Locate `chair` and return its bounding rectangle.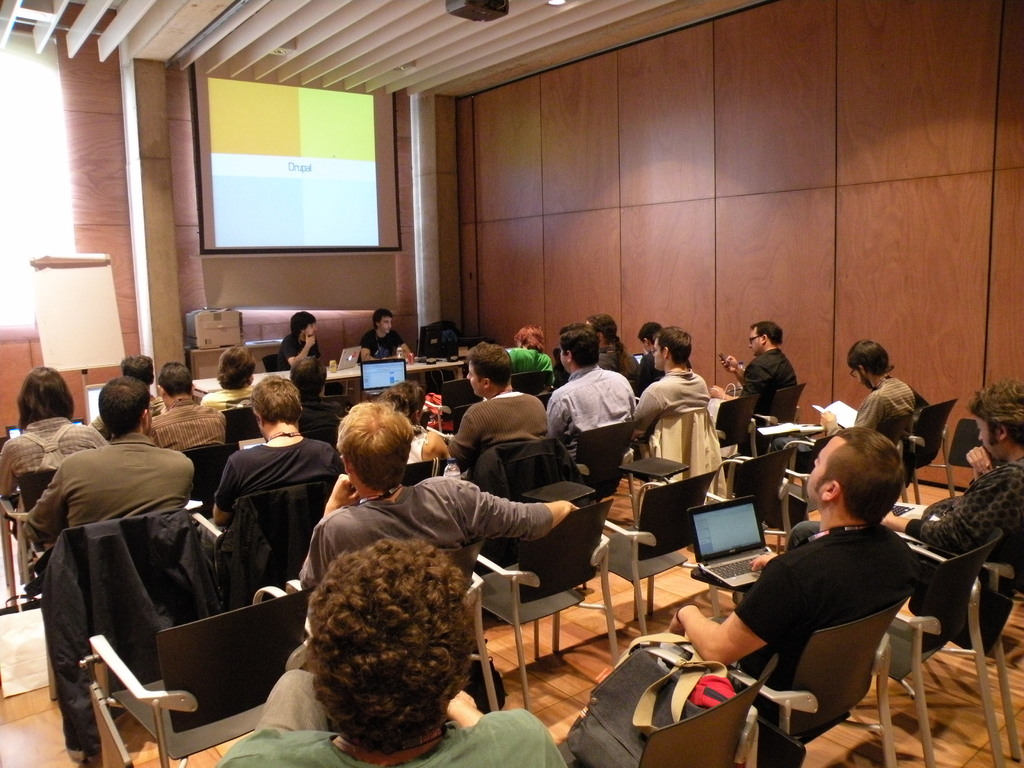
crop(188, 483, 334, 614).
